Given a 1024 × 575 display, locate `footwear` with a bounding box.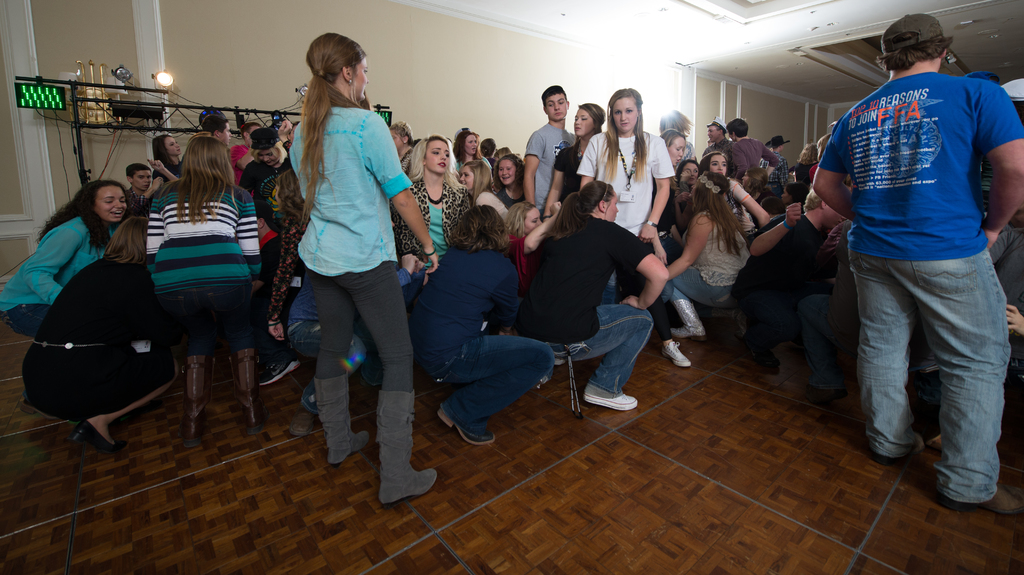
Located: BBox(72, 419, 126, 455).
